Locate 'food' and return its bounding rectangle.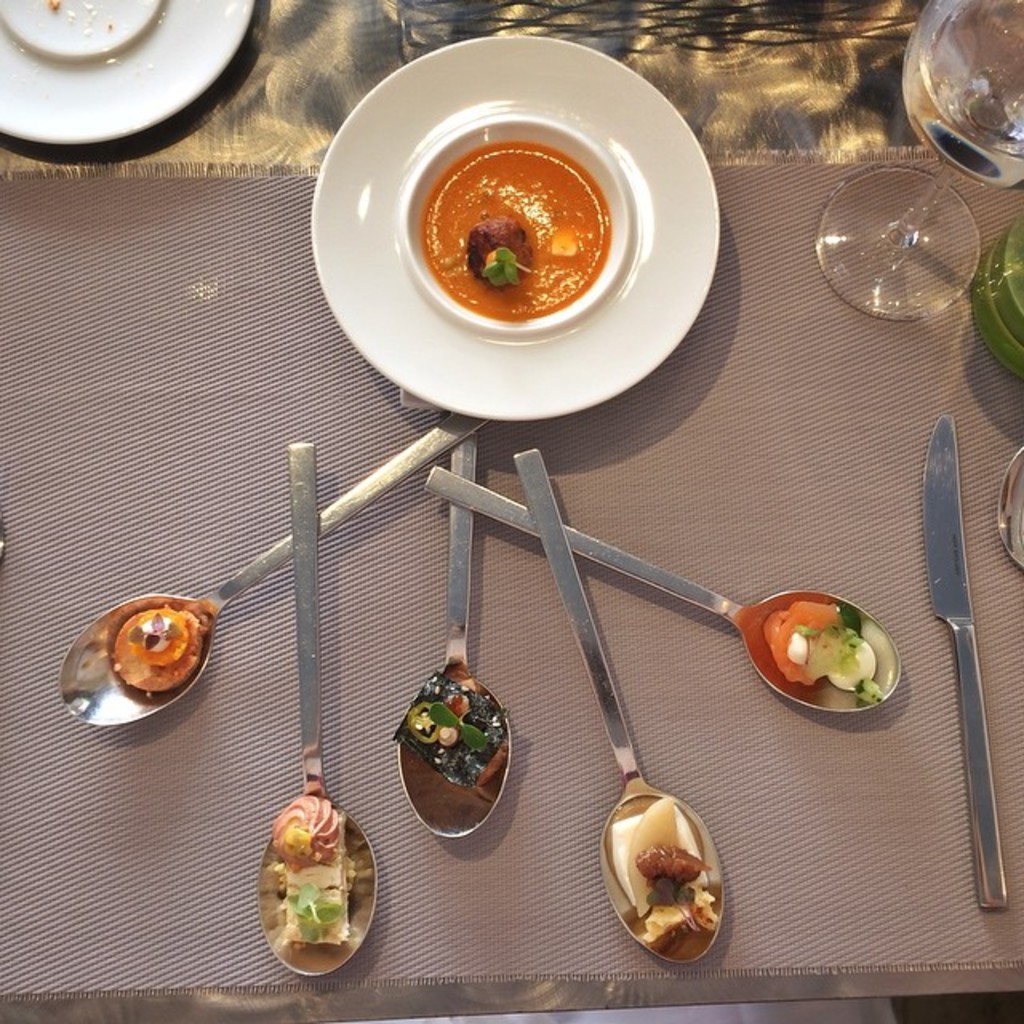
pyautogui.locateOnScreen(394, 666, 510, 794).
